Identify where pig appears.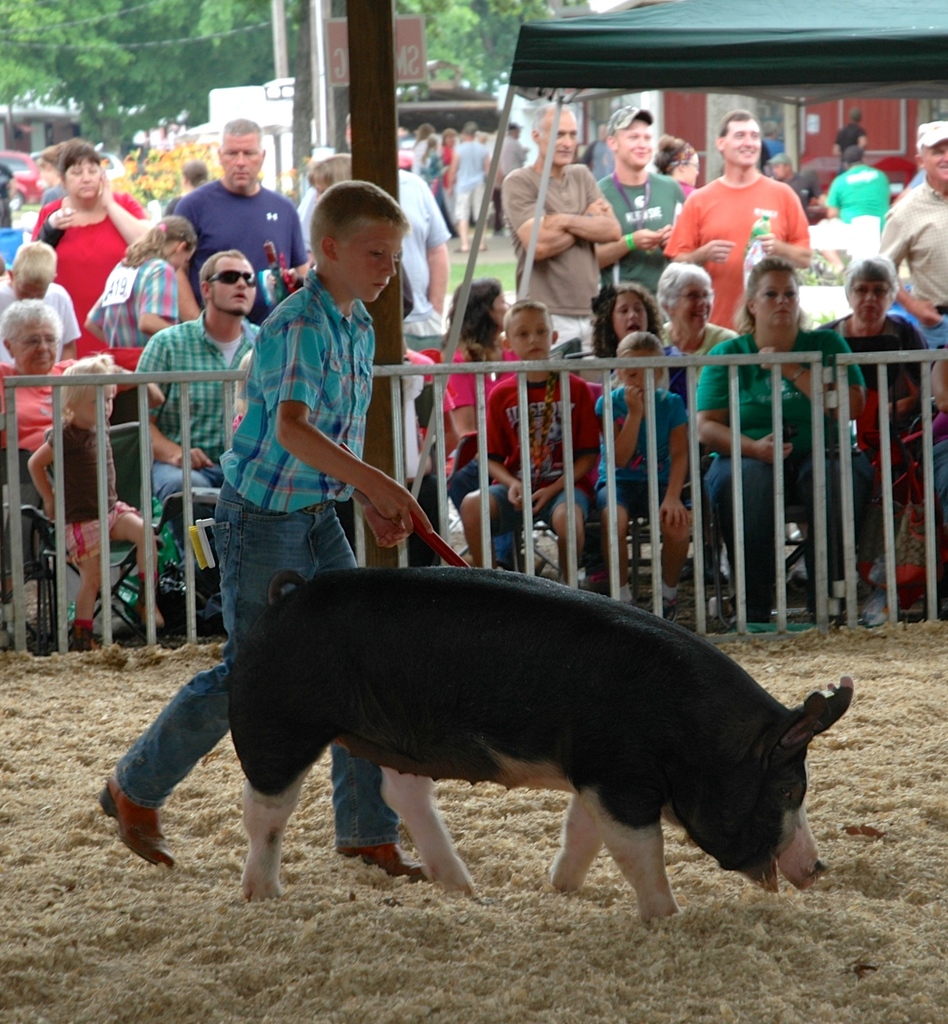
Appears at <region>225, 564, 854, 925</region>.
